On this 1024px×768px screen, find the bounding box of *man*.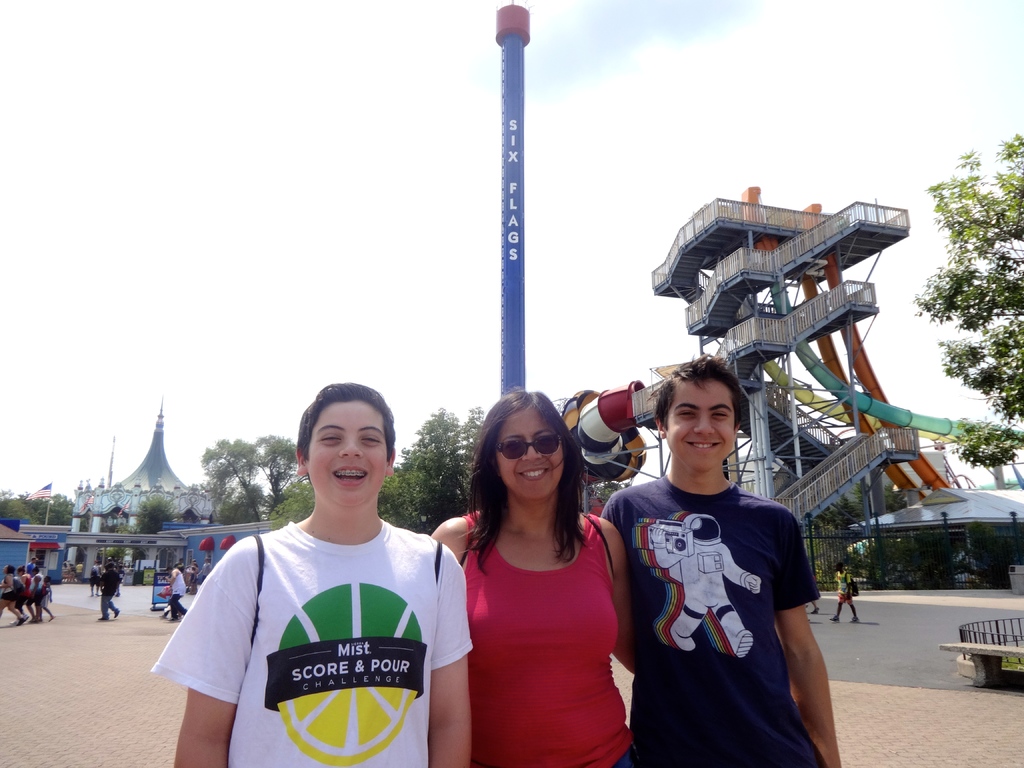
Bounding box: left=170, top=382, right=468, bottom=767.
